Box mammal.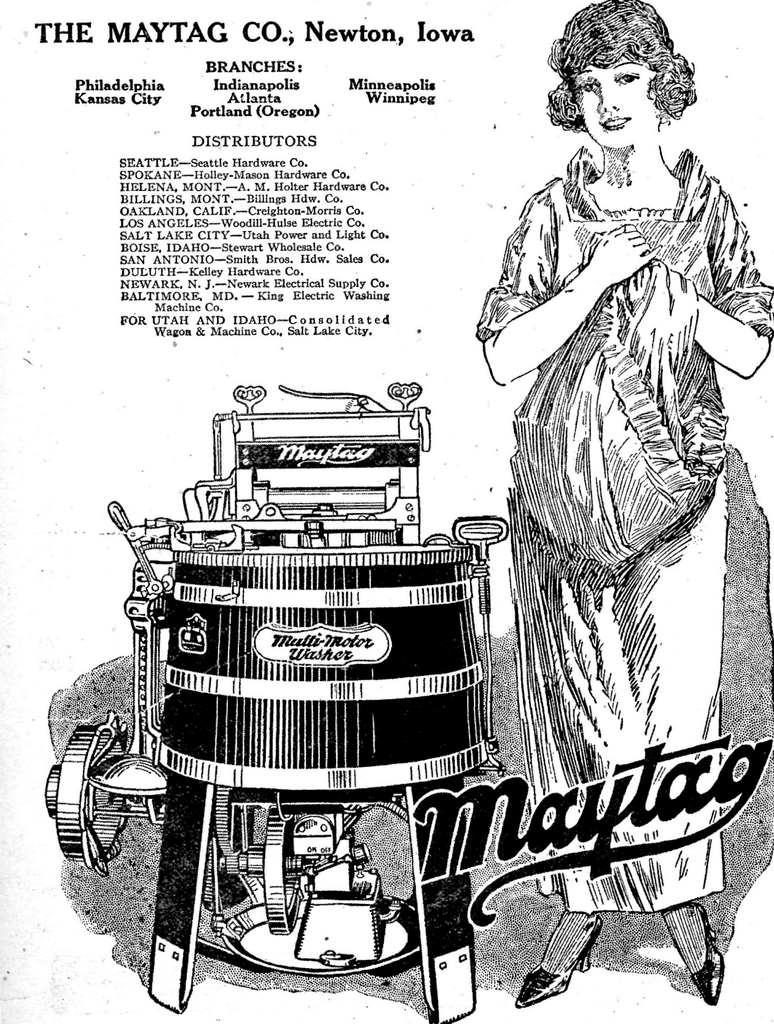
395 113 752 966.
